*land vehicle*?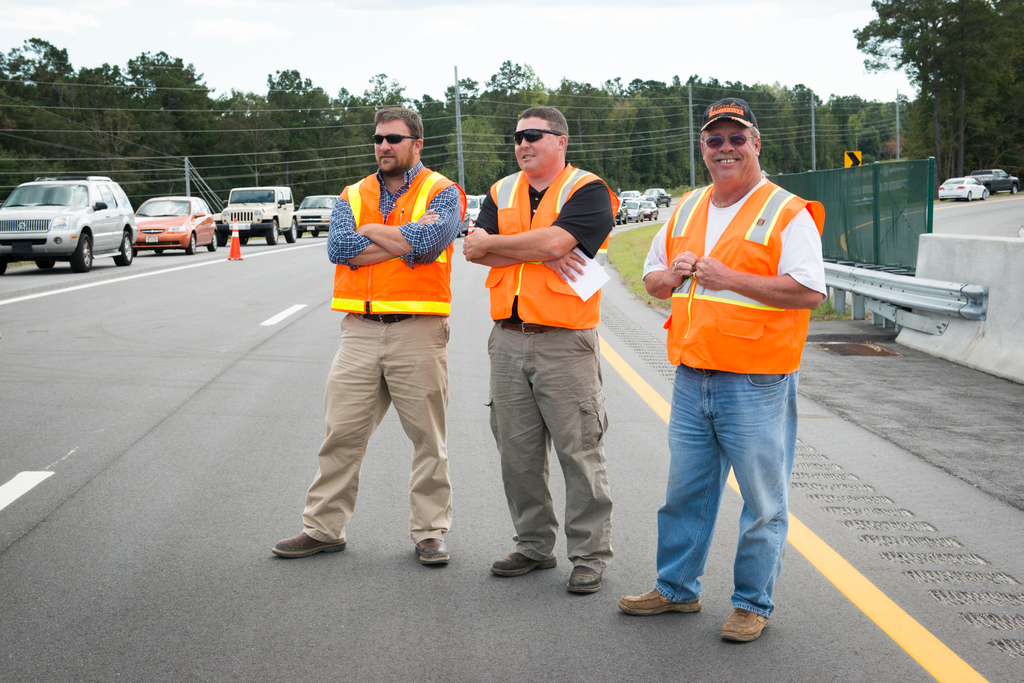
618/202/632/220
